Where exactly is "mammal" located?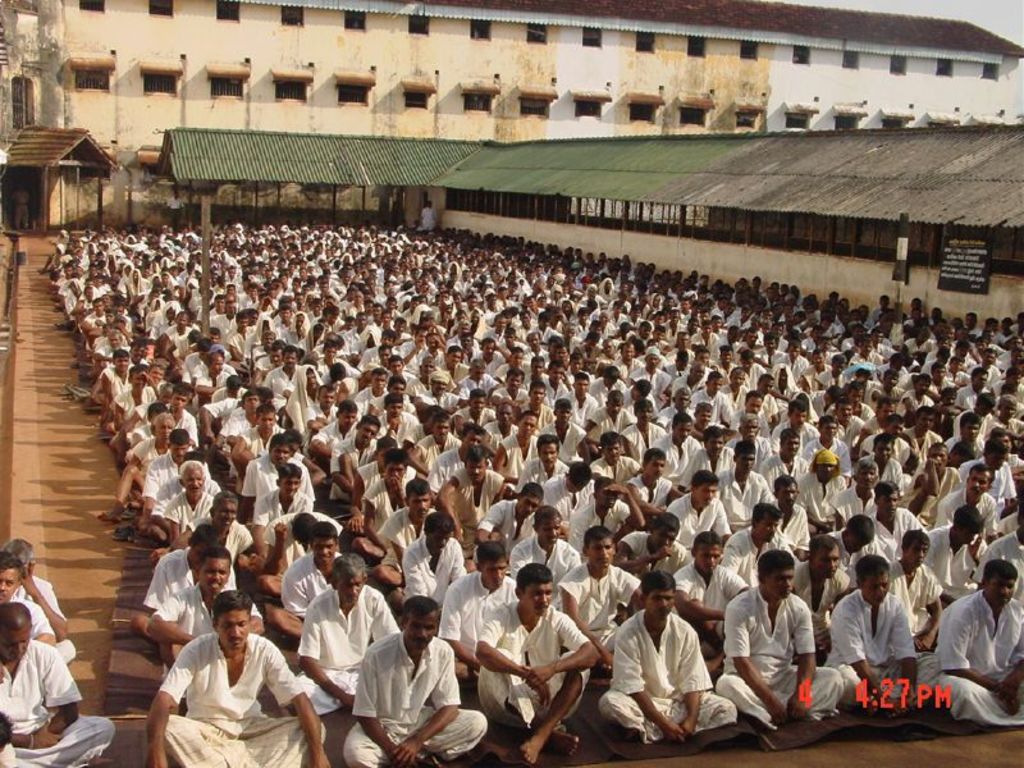
Its bounding box is [left=0, top=595, right=119, bottom=767].
